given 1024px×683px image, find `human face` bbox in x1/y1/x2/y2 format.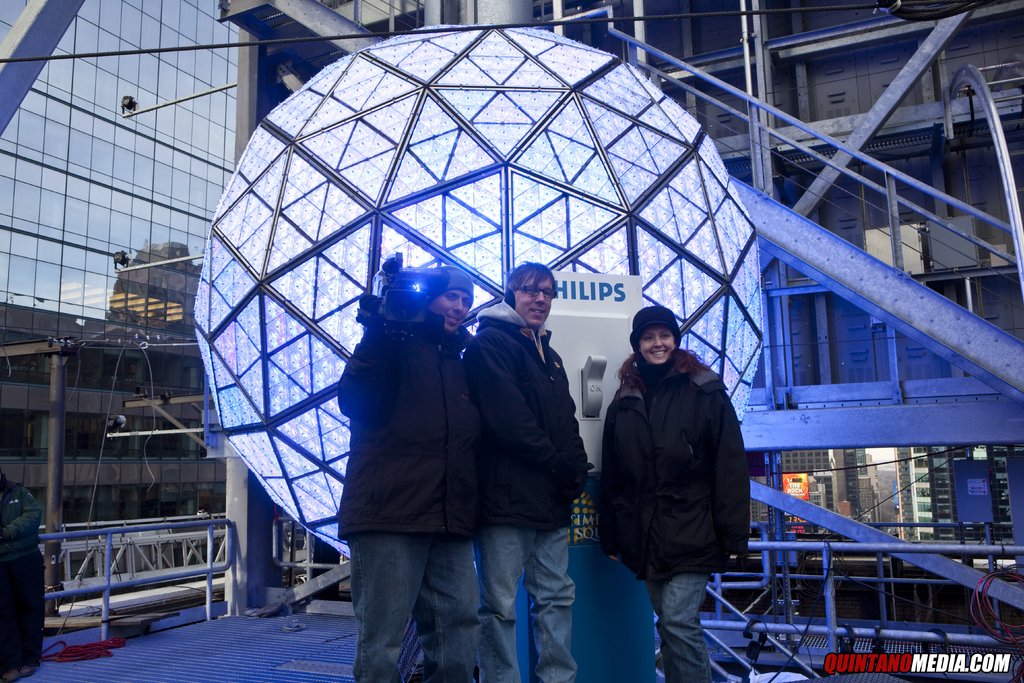
427/291/471/332.
